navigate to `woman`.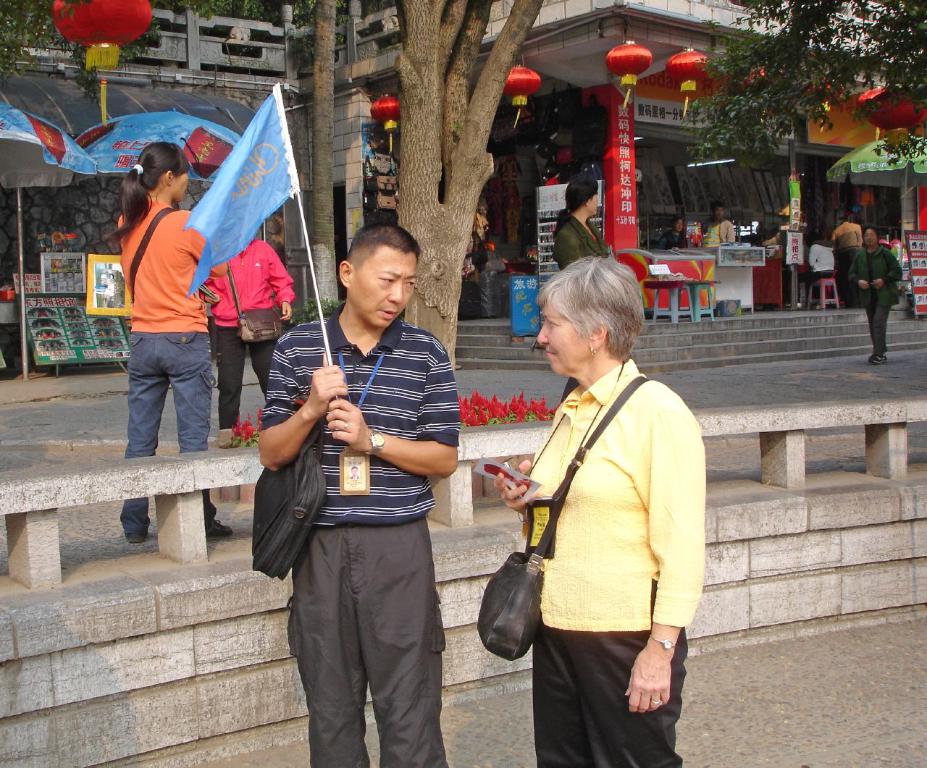
Navigation target: locate(495, 252, 693, 767).
